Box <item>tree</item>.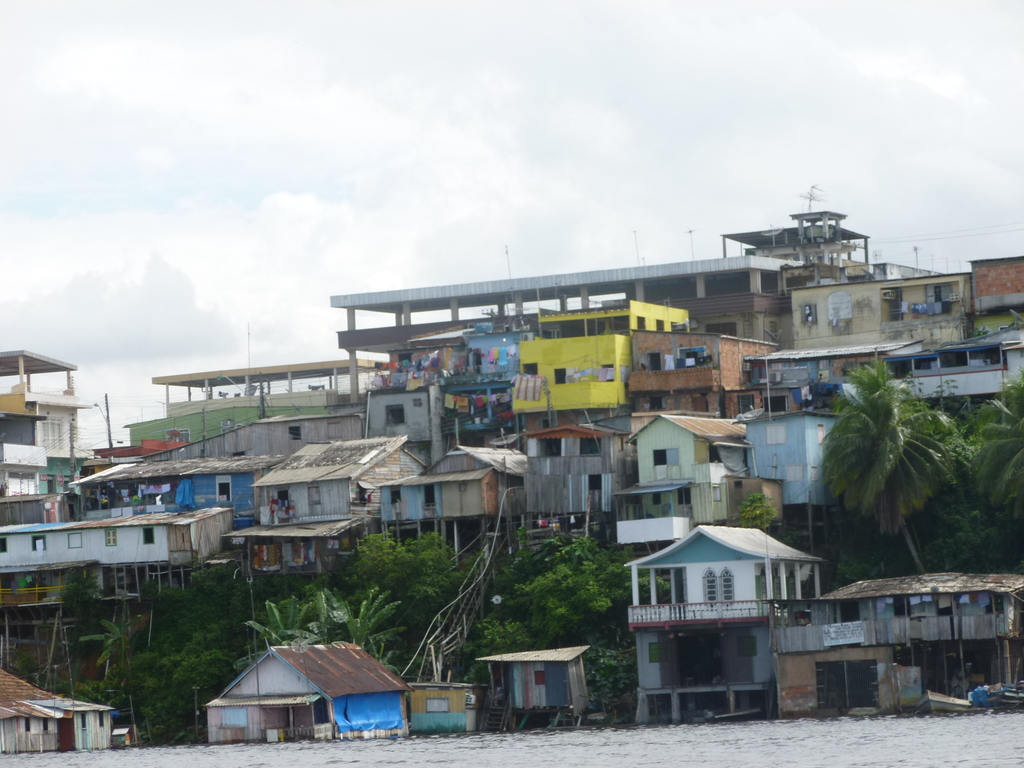
<box>321,529,470,687</box>.
